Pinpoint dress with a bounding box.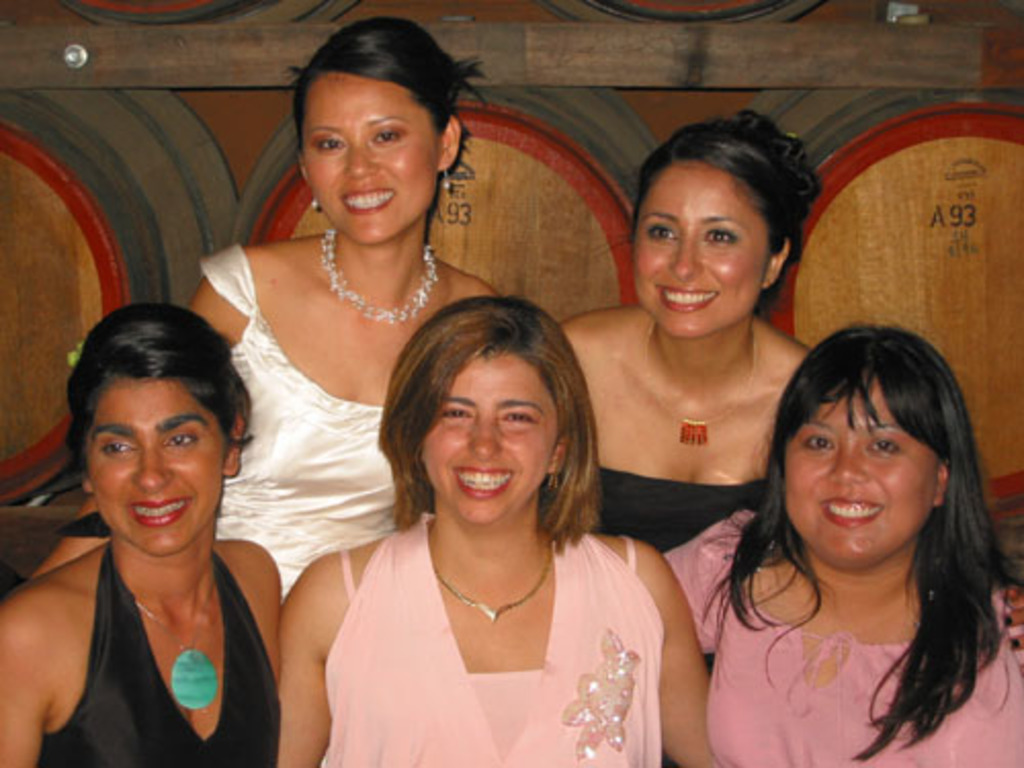
<region>670, 506, 1022, 766</region>.
